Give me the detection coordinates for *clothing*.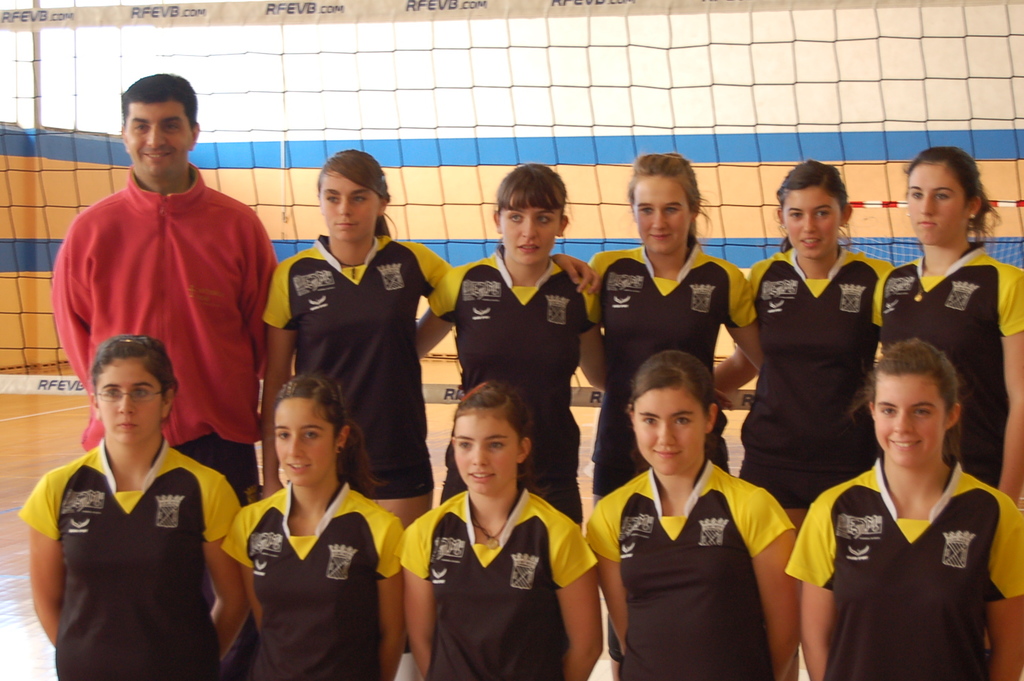
rect(813, 437, 1005, 663).
